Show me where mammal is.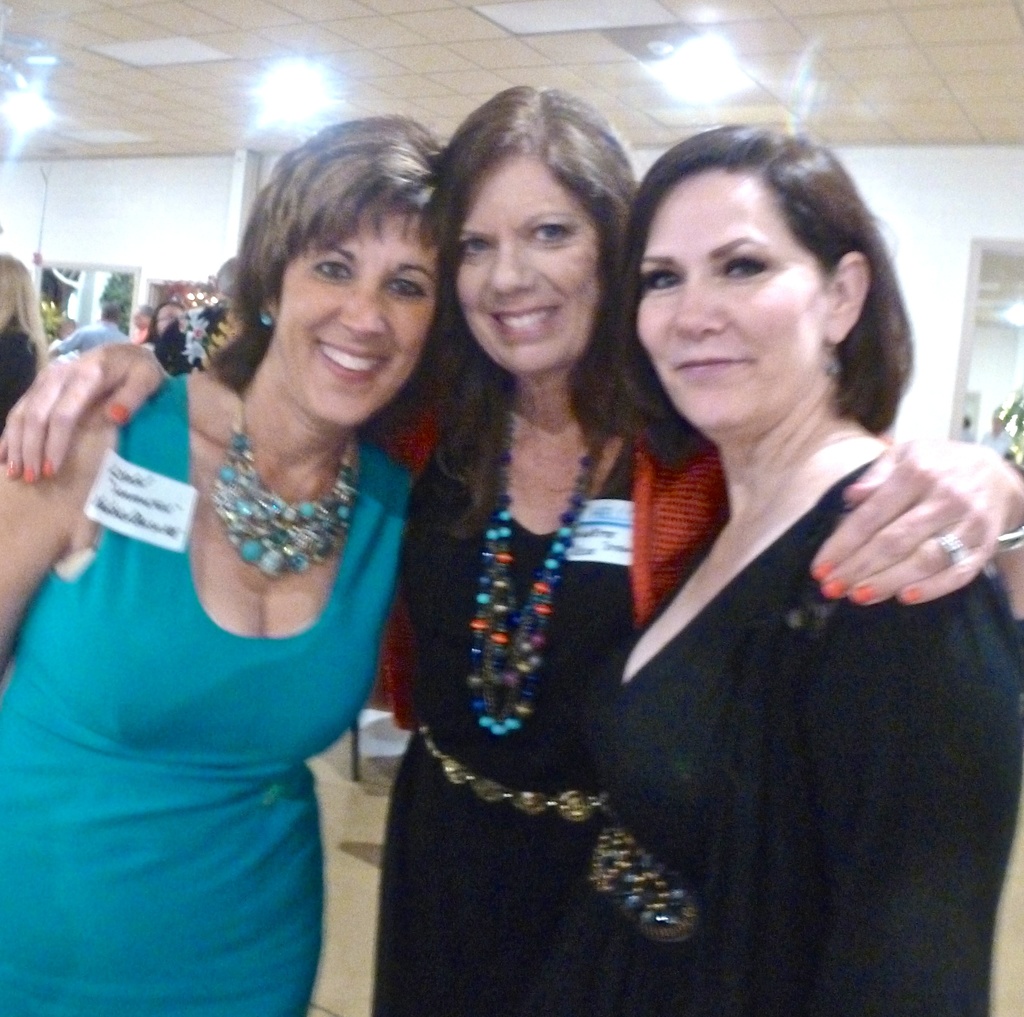
mammal is at Rect(129, 300, 161, 345).
